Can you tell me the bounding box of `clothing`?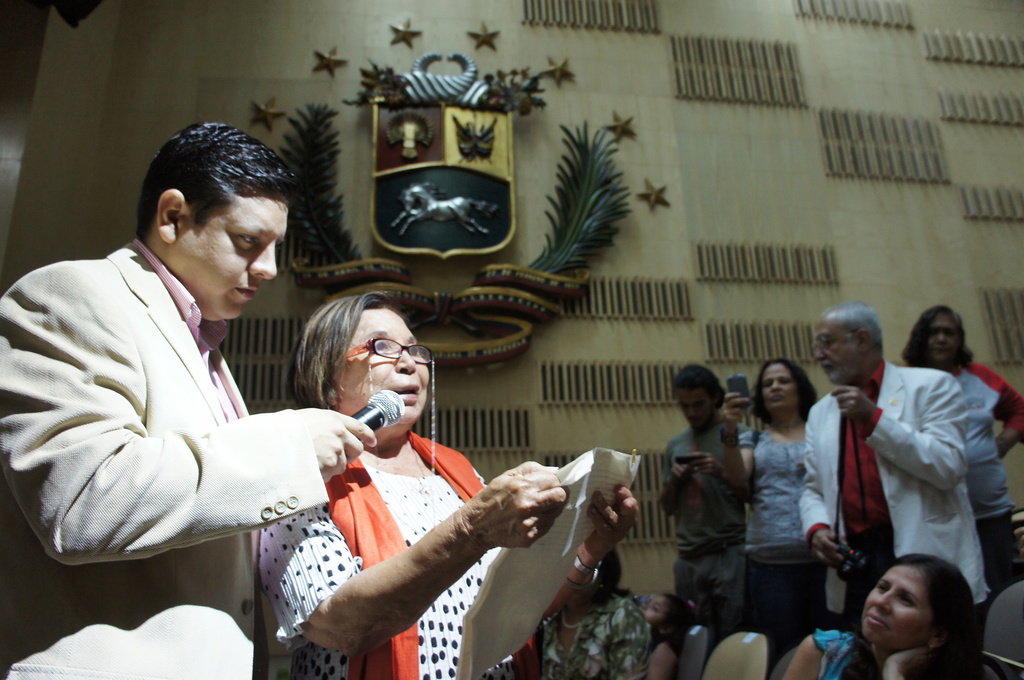
x1=737 y1=406 x2=822 y2=660.
